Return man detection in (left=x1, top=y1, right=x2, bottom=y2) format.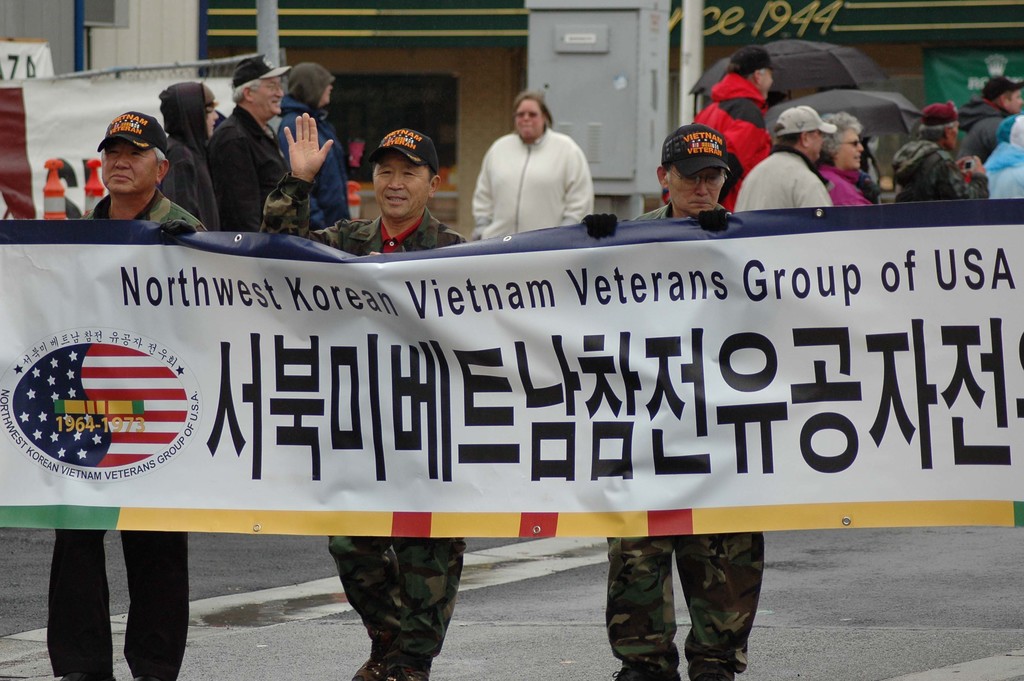
(left=261, top=113, right=464, bottom=680).
